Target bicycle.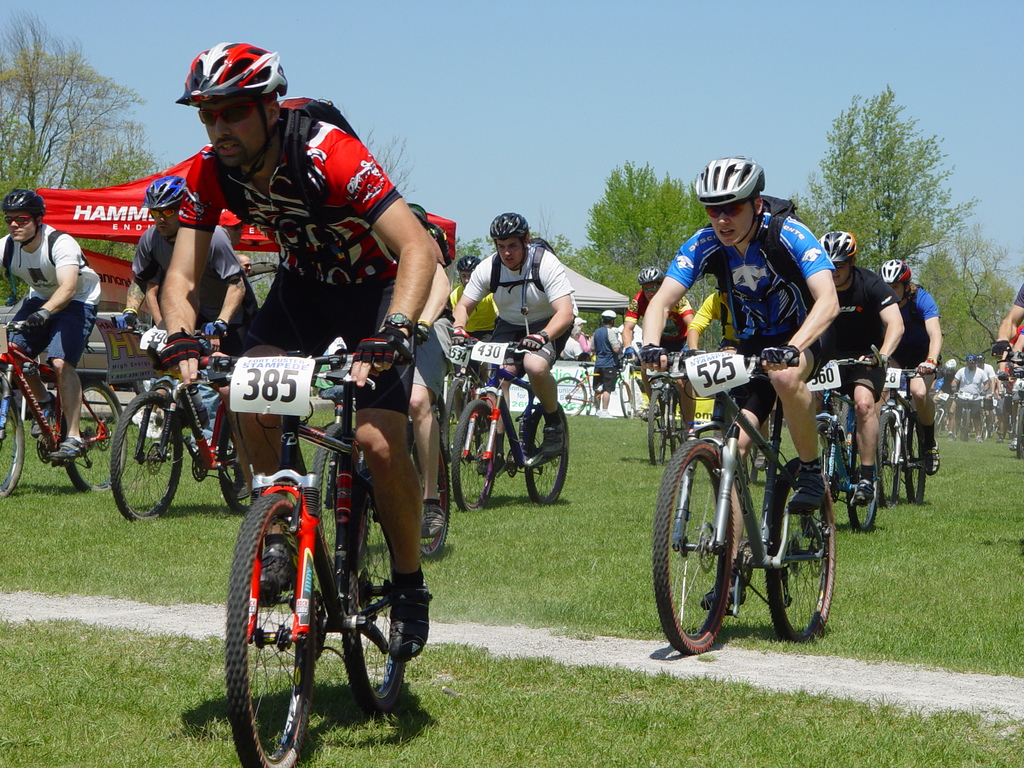
Target region: locate(610, 342, 692, 463).
